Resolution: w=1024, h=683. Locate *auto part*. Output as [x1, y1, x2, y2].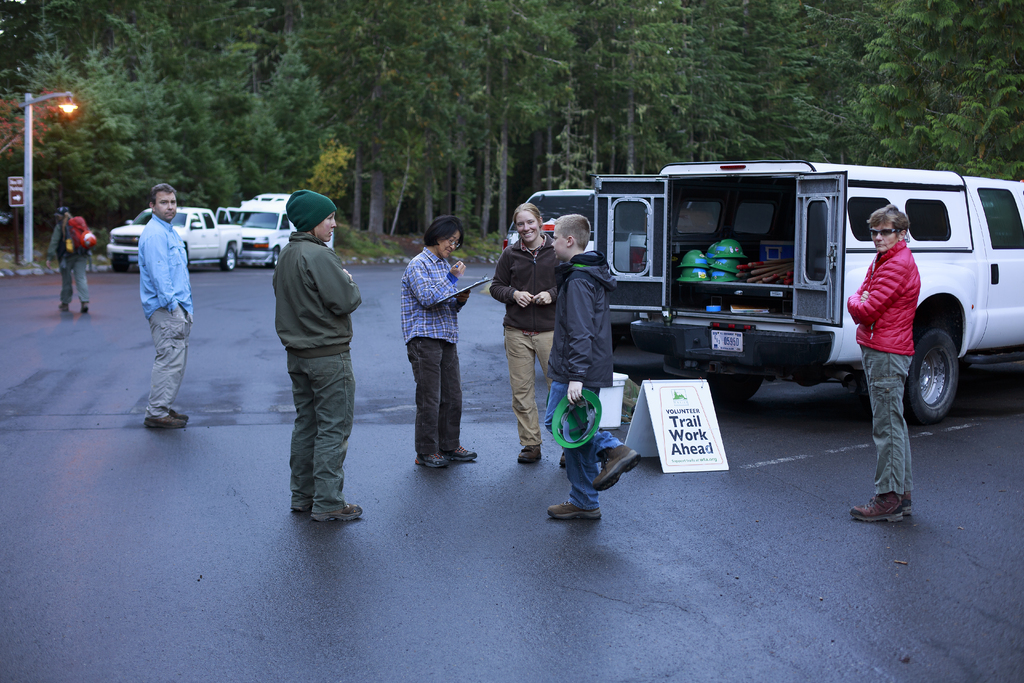
[902, 316, 966, 428].
